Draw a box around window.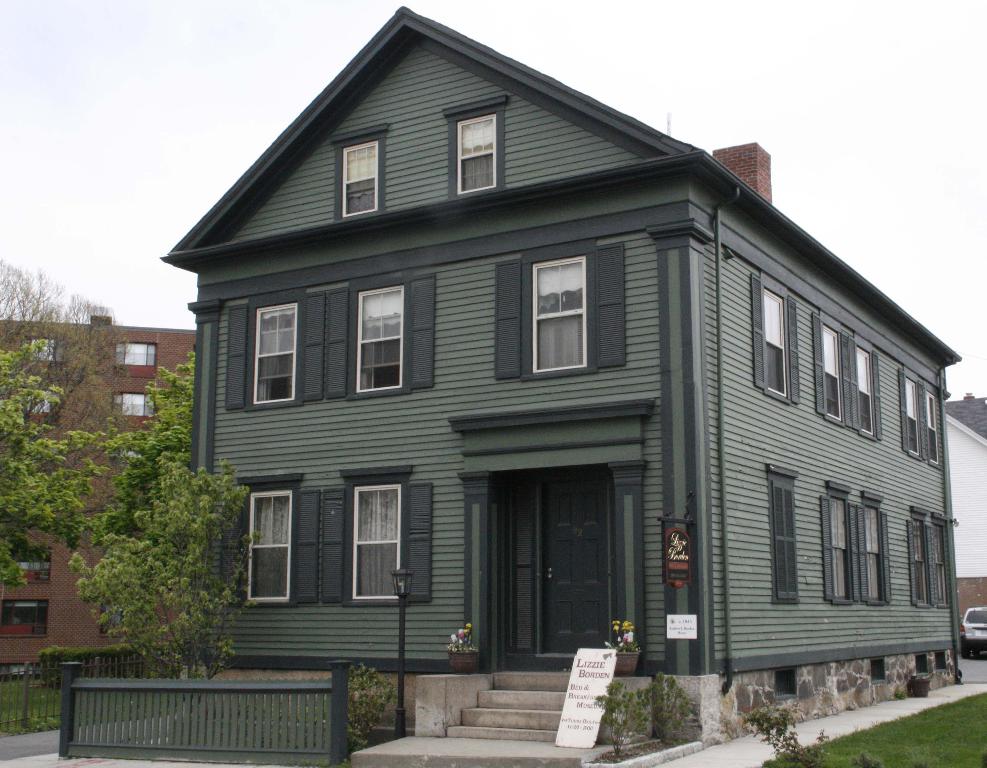
<region>810, 311, 886, 446</region>.
